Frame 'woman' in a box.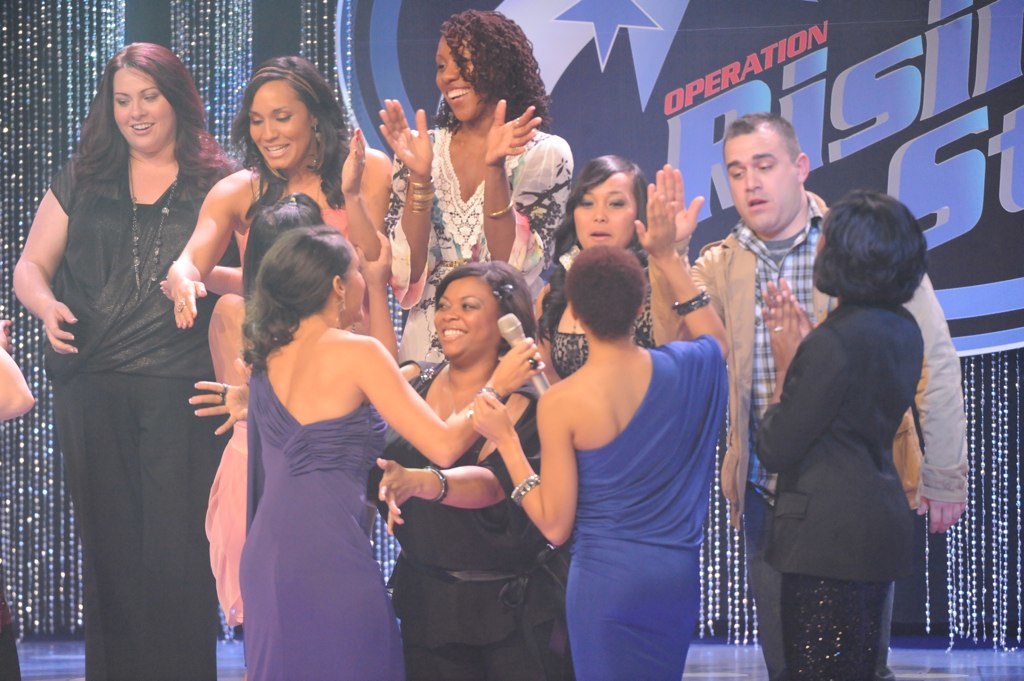
bbox=(377, 11, 571, 360).
